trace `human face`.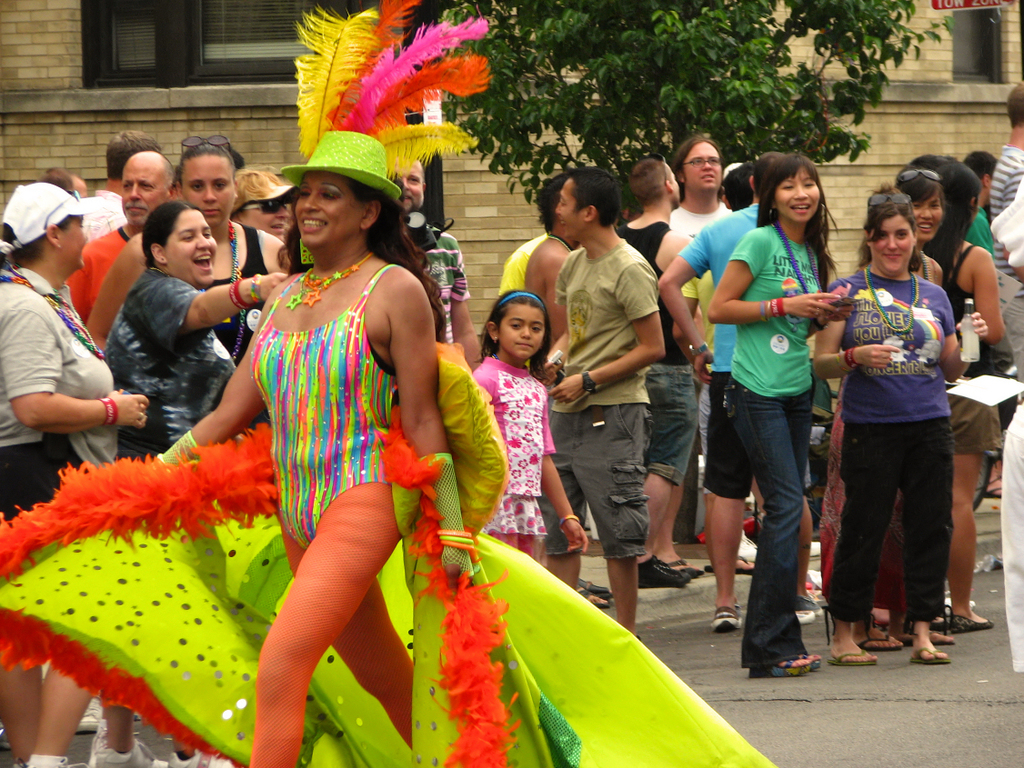
Traced to 397, 157, 428, 212.
